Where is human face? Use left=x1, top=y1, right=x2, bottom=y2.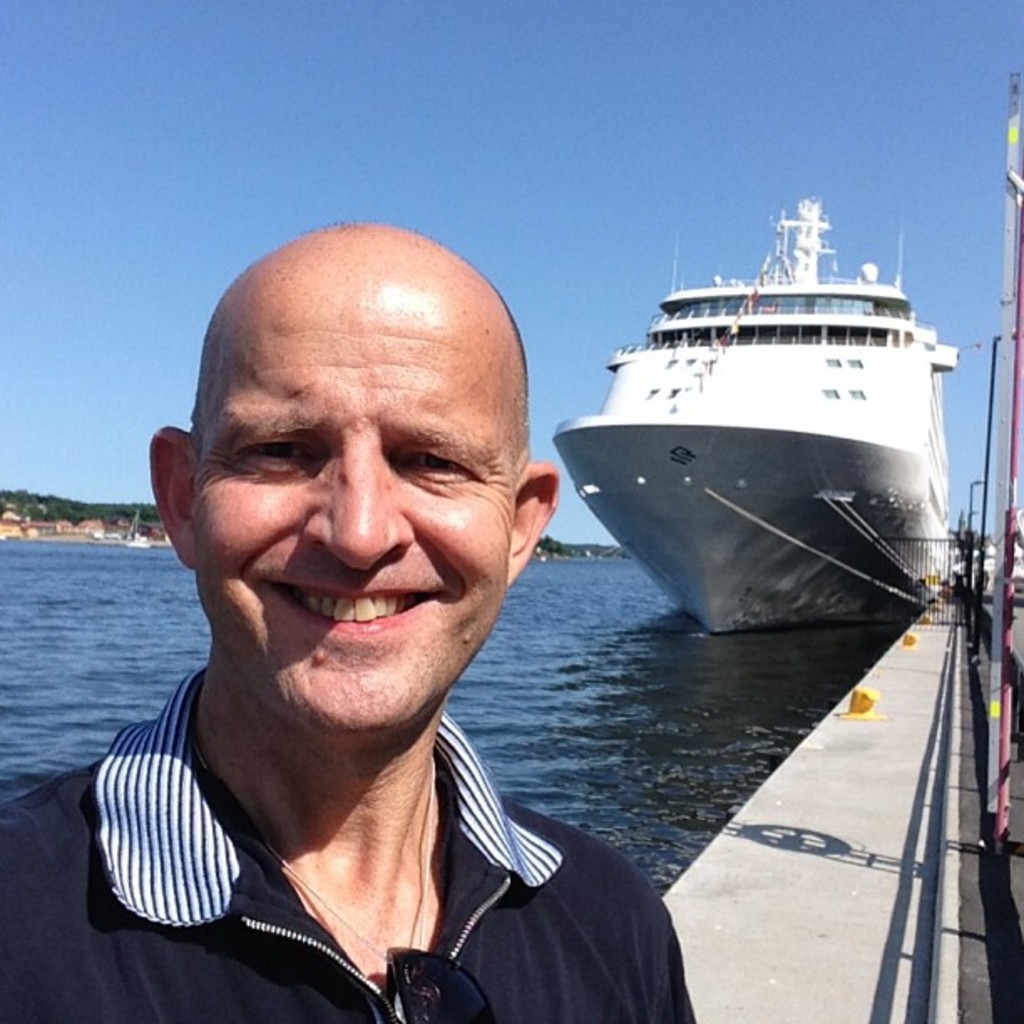
left=191, top=259, right=520, bottom=735.
